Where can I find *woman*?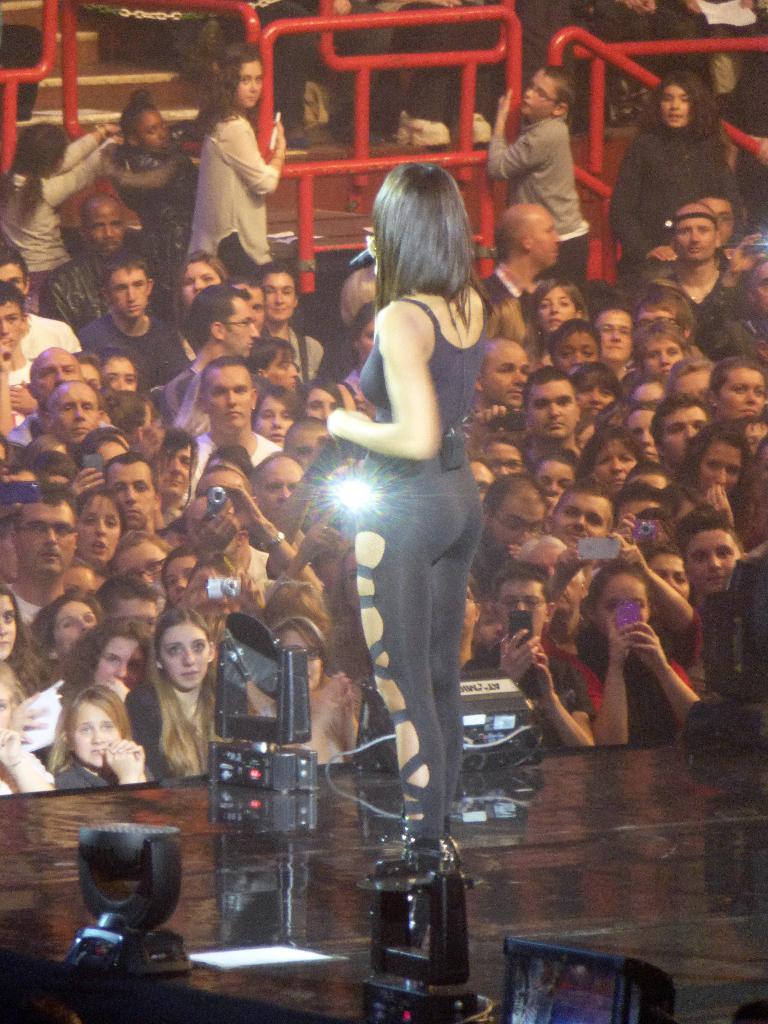
You can find it at Rect(607, 68, 740, 276).
